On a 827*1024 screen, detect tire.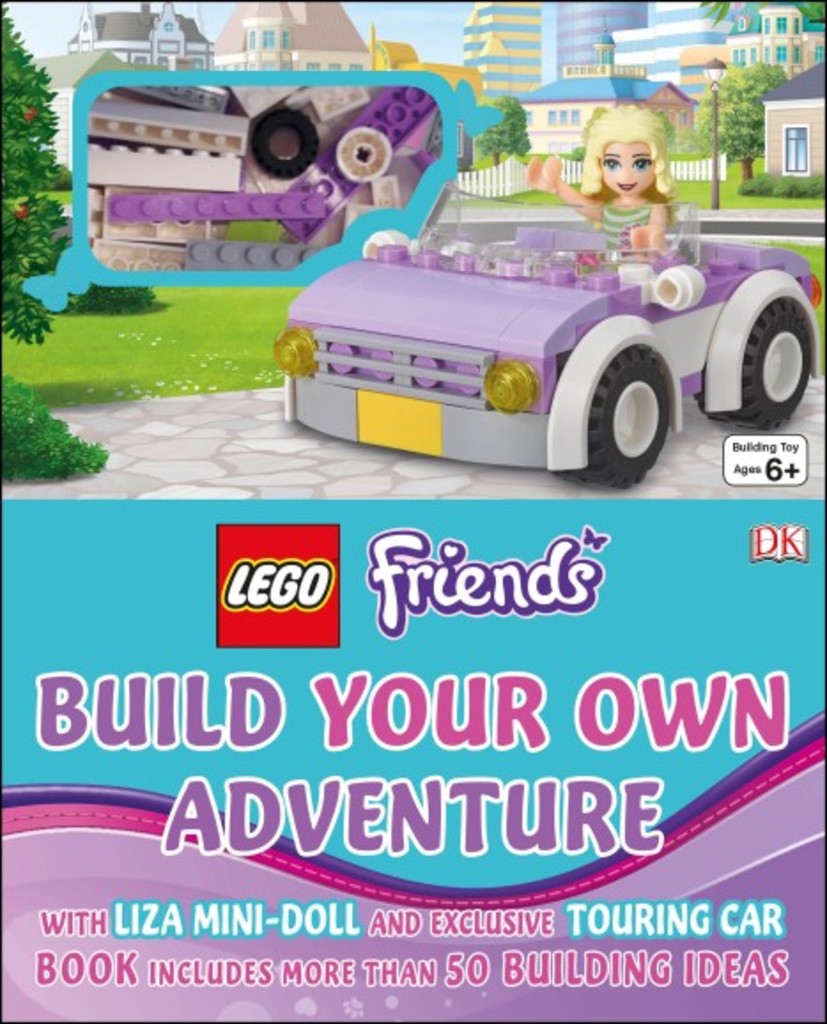
(553, 345, 669, 489).
